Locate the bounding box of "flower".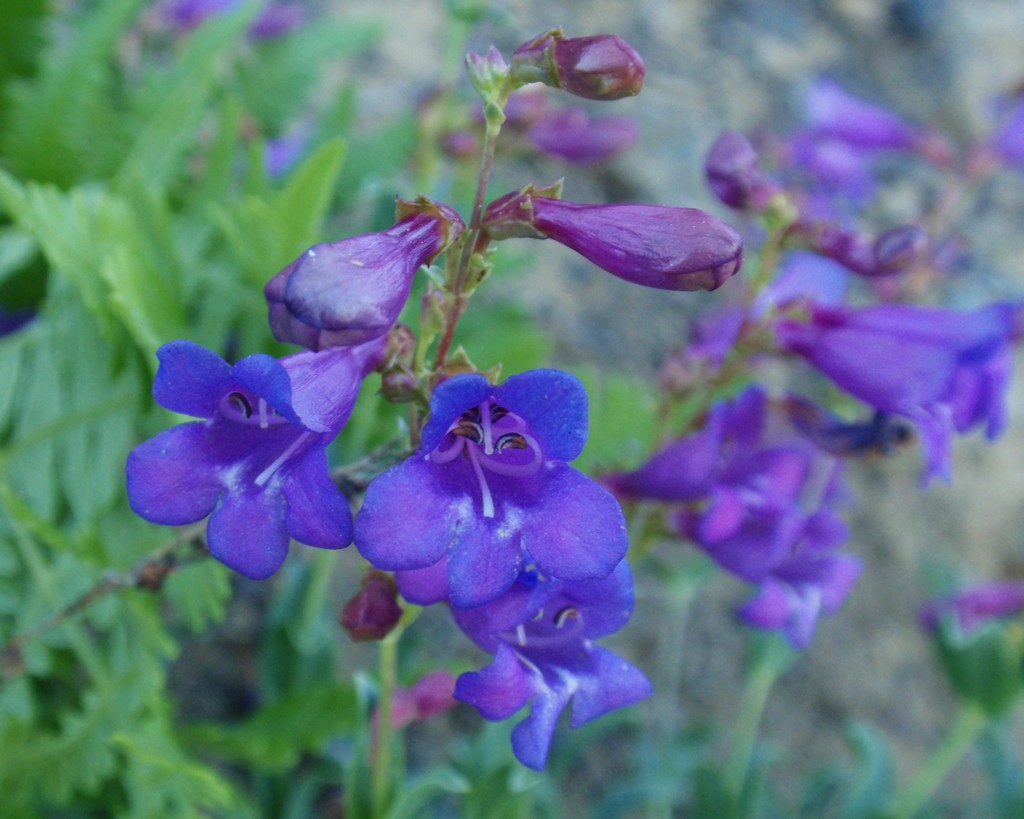
Bounding box: <region>354, 370, 638, 610</region>.
